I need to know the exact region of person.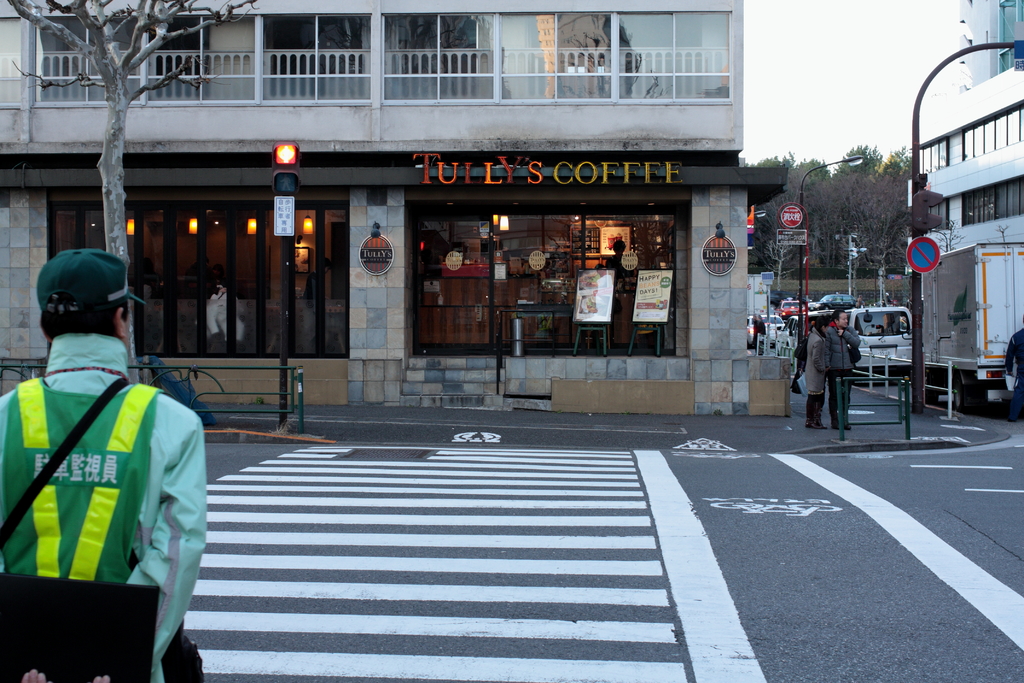
Region: [752, 315, 774, 356].
